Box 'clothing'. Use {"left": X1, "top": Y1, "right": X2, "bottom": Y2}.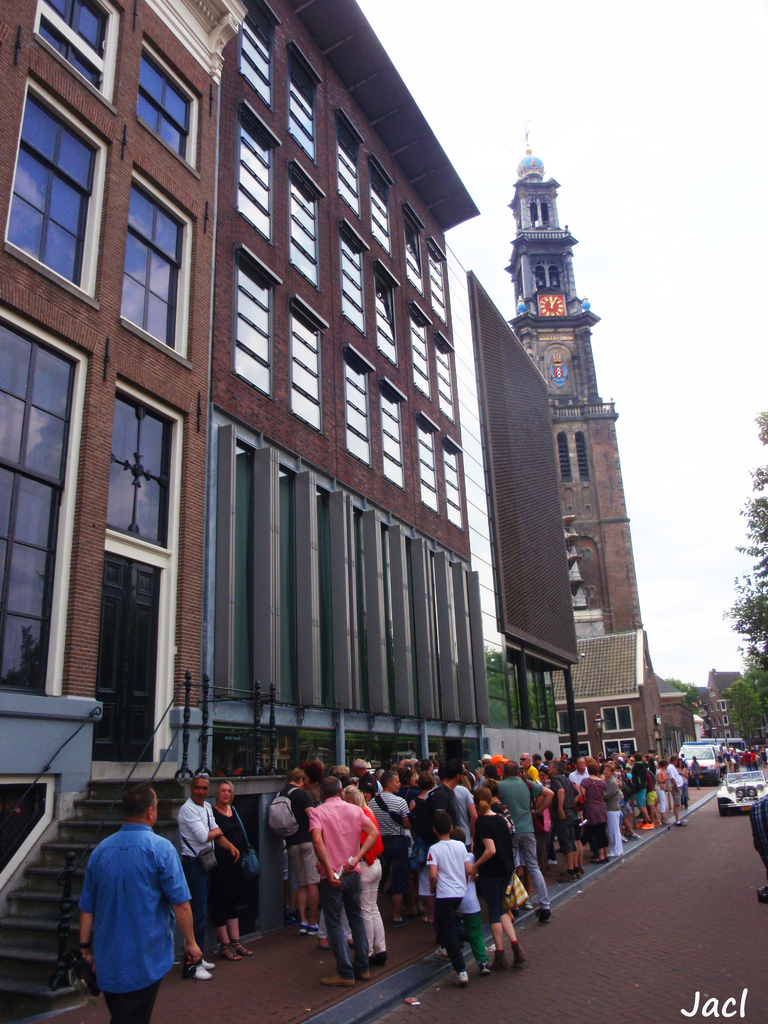
{"left": 682, "top": 768, "right": 687, "bottom": 799}.
